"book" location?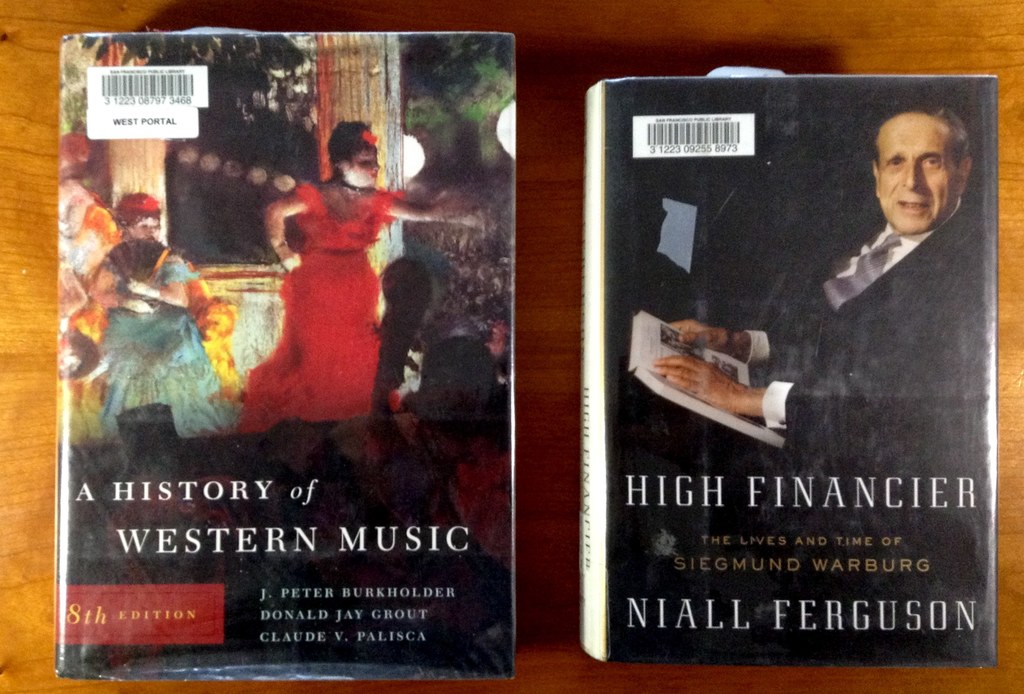
{"left": 537, "top": 51, "right": 1023, "bottom": 678}
